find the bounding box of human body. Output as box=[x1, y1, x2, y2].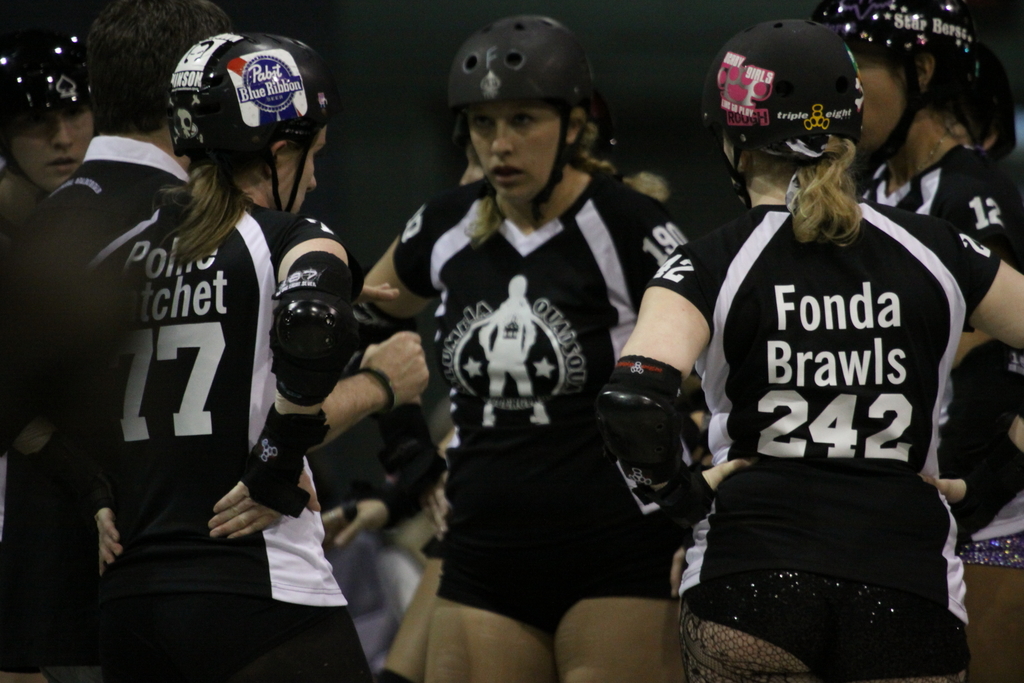
box=[343, 15, 716, 679].
